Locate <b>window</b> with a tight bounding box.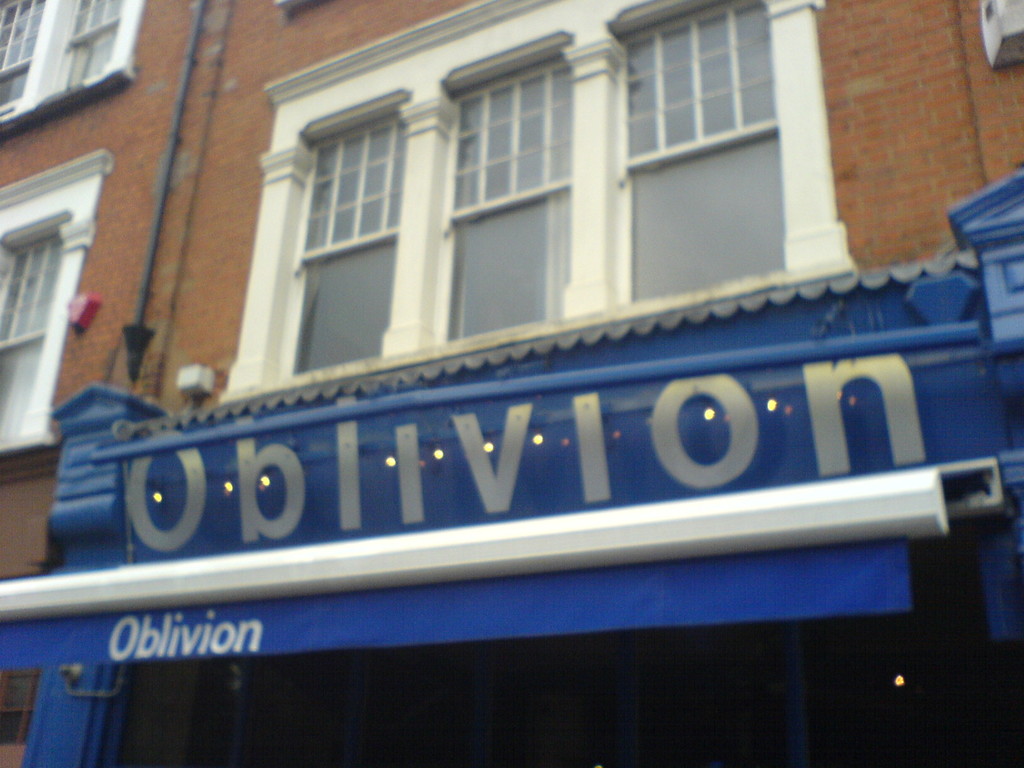
[0,209,70,455].
